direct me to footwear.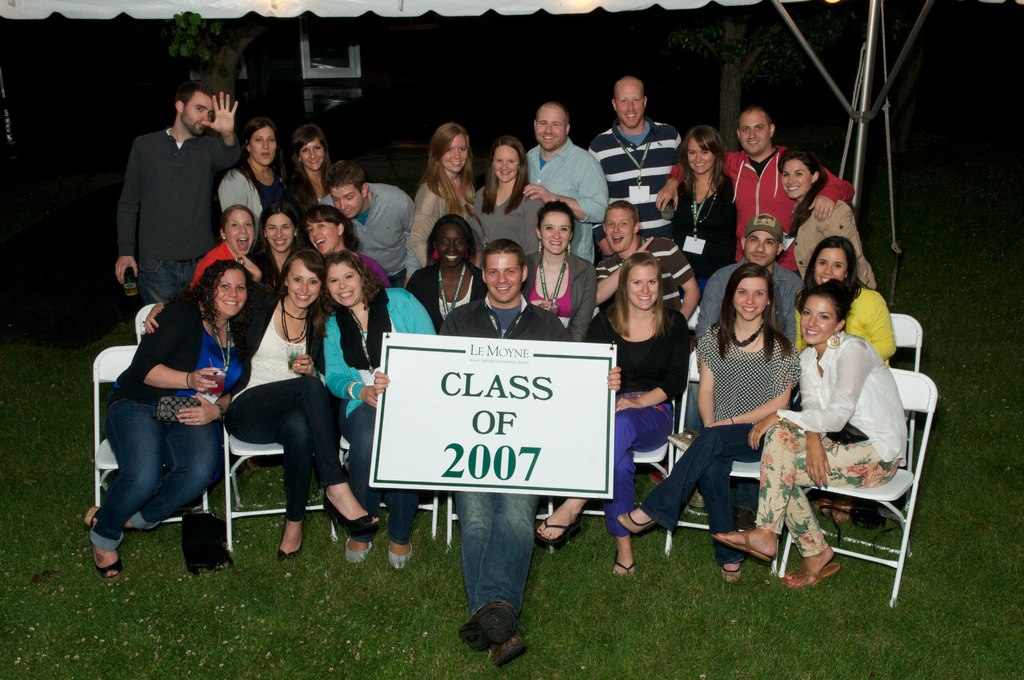
Direction: 463, 599, 531, 663.
